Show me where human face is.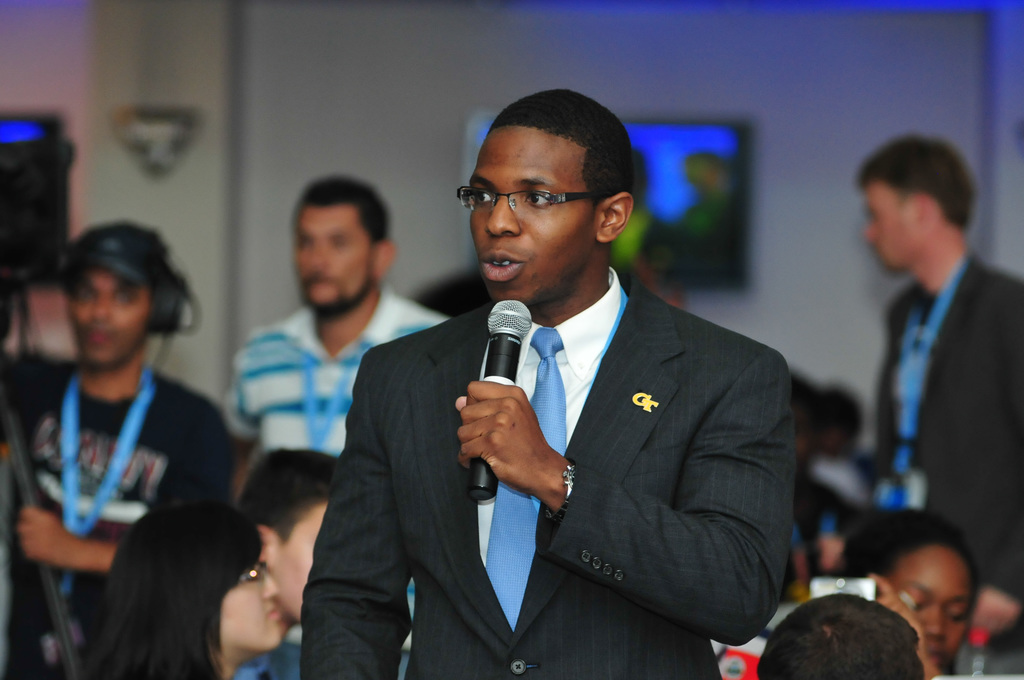
human face is at Rect(868, 183, 911, 268).
